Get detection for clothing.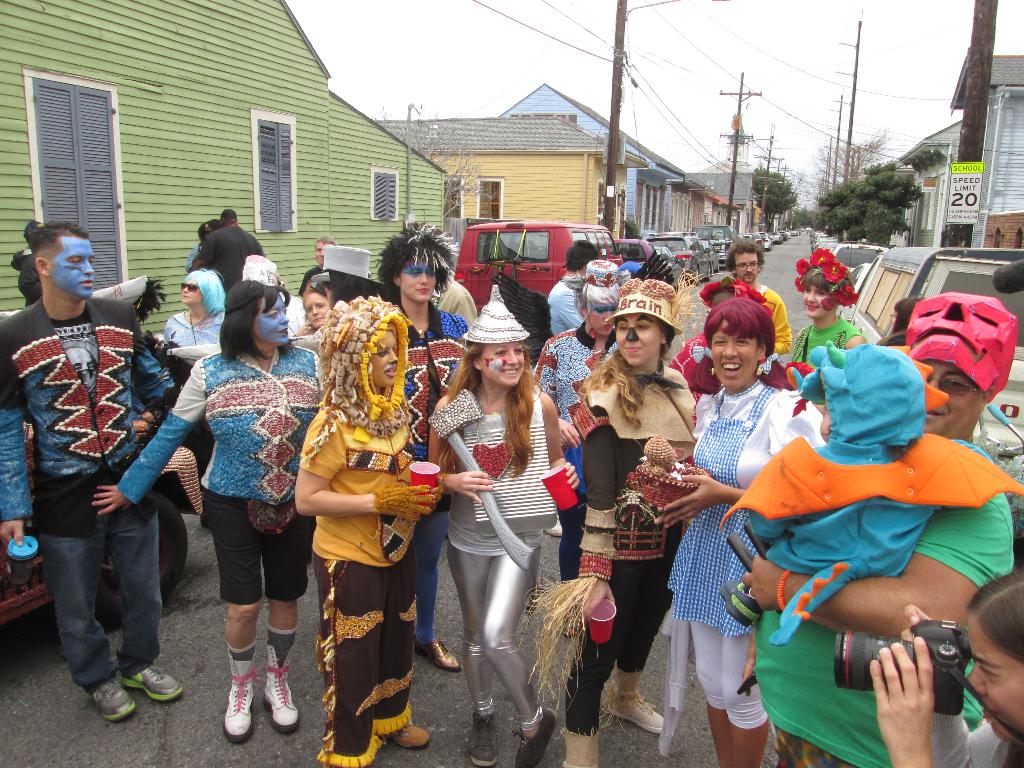
Detection: box(760, 283, 790, 353).
